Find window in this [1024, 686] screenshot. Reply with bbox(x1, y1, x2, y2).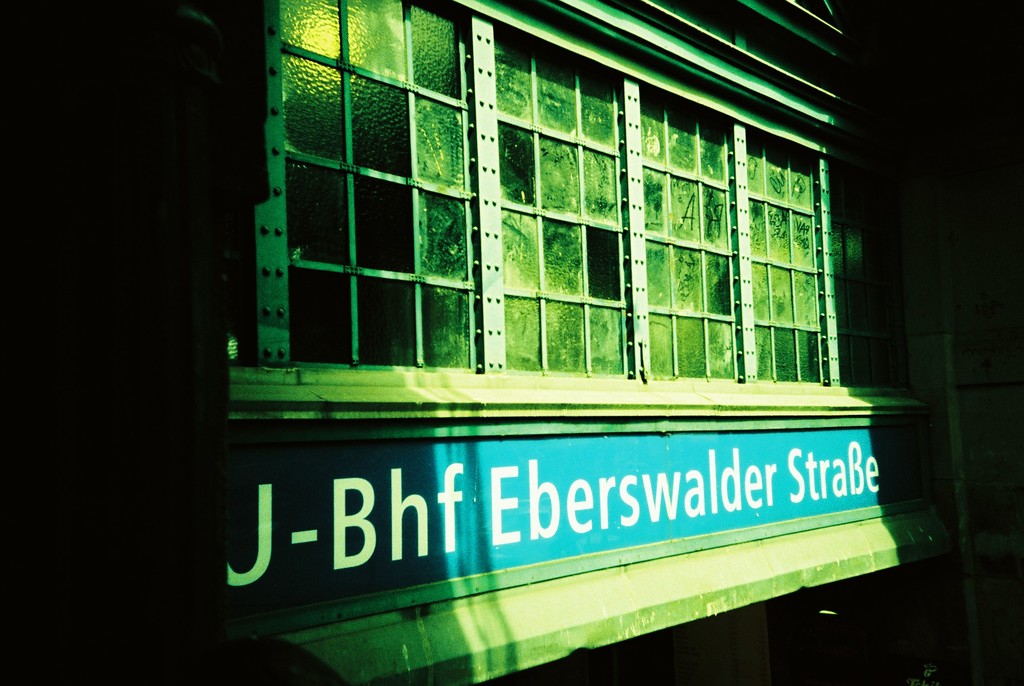
bbox(496, 38, 632, 373).
